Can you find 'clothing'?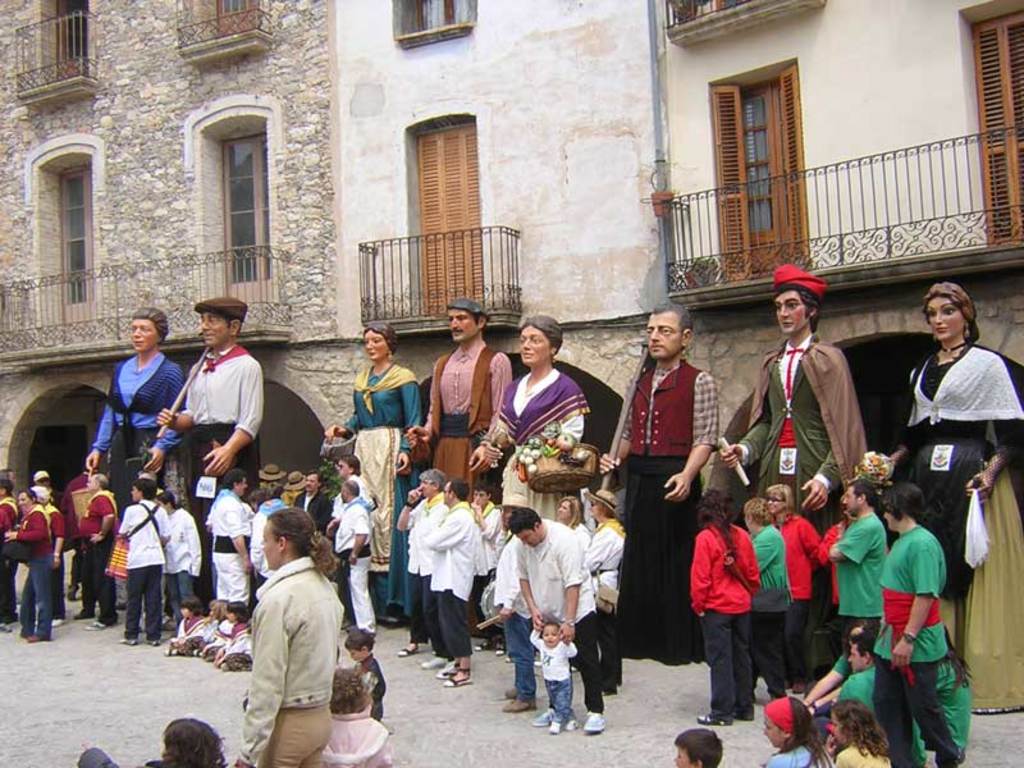
Yes, bounding box: Rect(189, 617, 221, 644).
